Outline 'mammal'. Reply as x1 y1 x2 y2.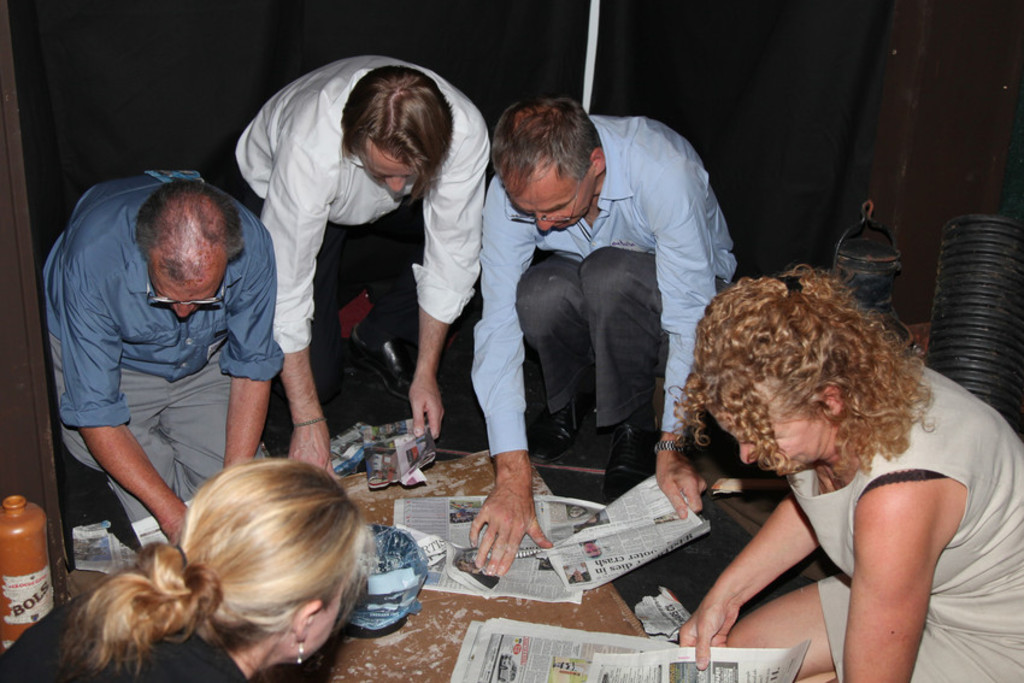
52 438 416 682.
